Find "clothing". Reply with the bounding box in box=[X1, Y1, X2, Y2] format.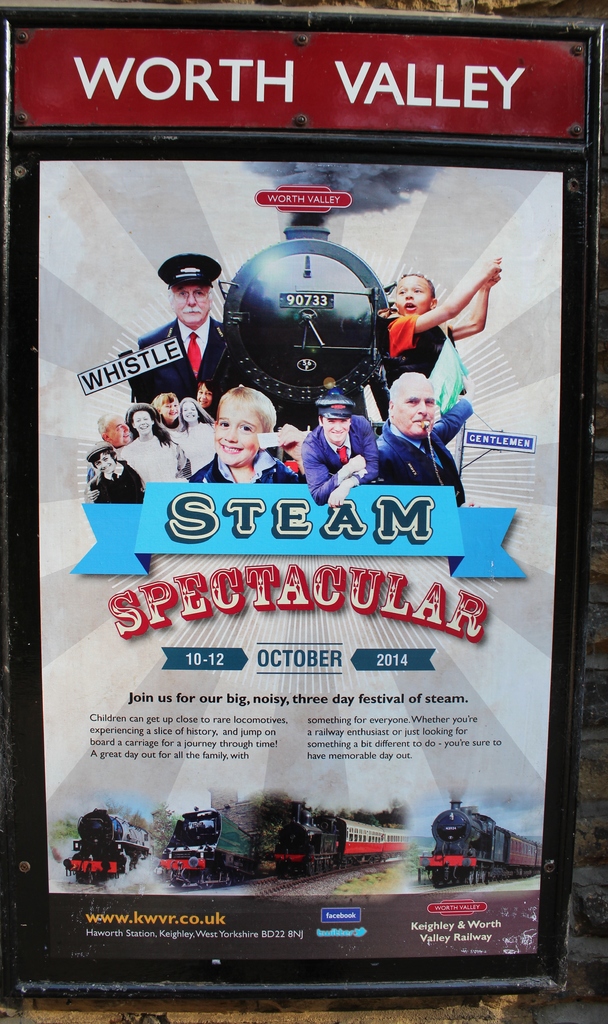
box=[90, 454, 149, 500].
